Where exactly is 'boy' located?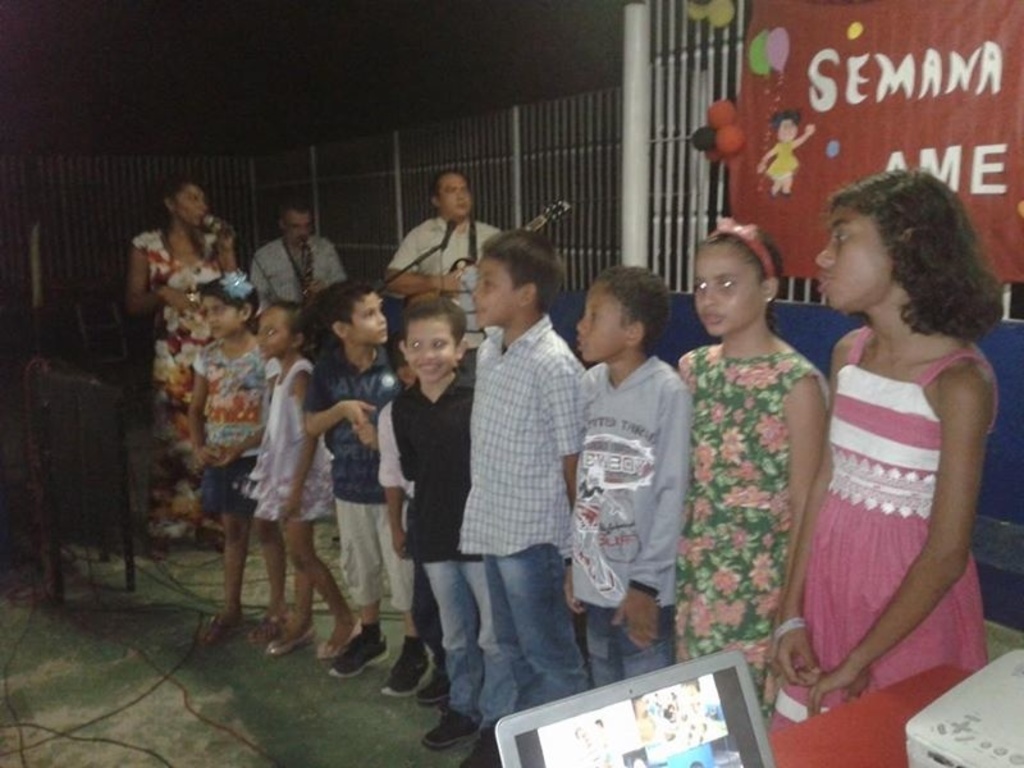
Its bounding box is 458:228:591:709.
